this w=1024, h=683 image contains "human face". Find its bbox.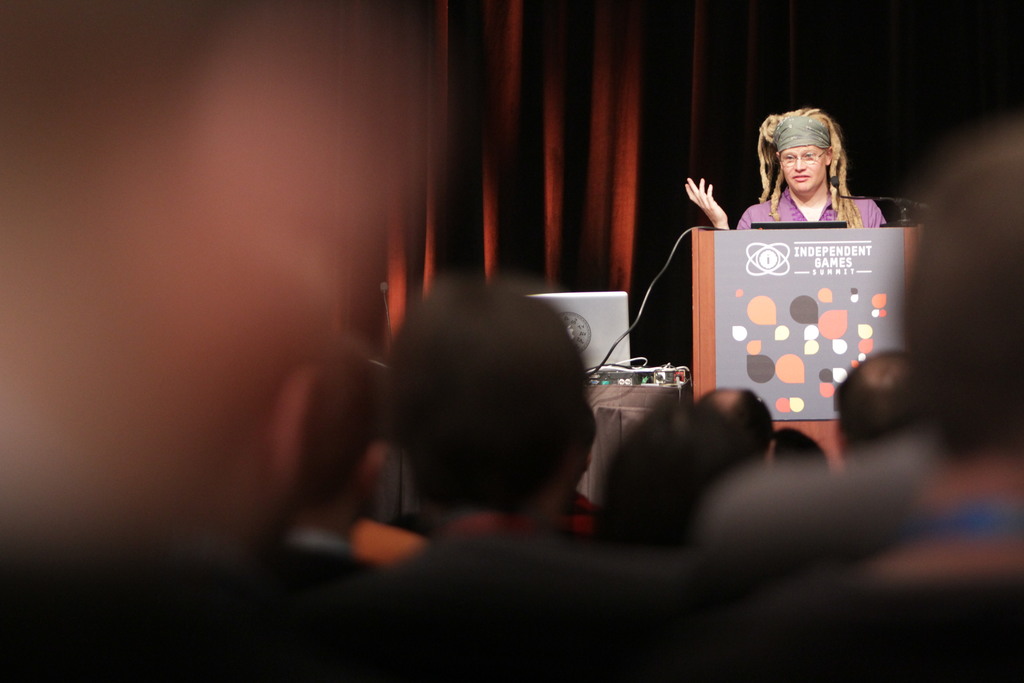
BBox(779, 149, 829, 190).
